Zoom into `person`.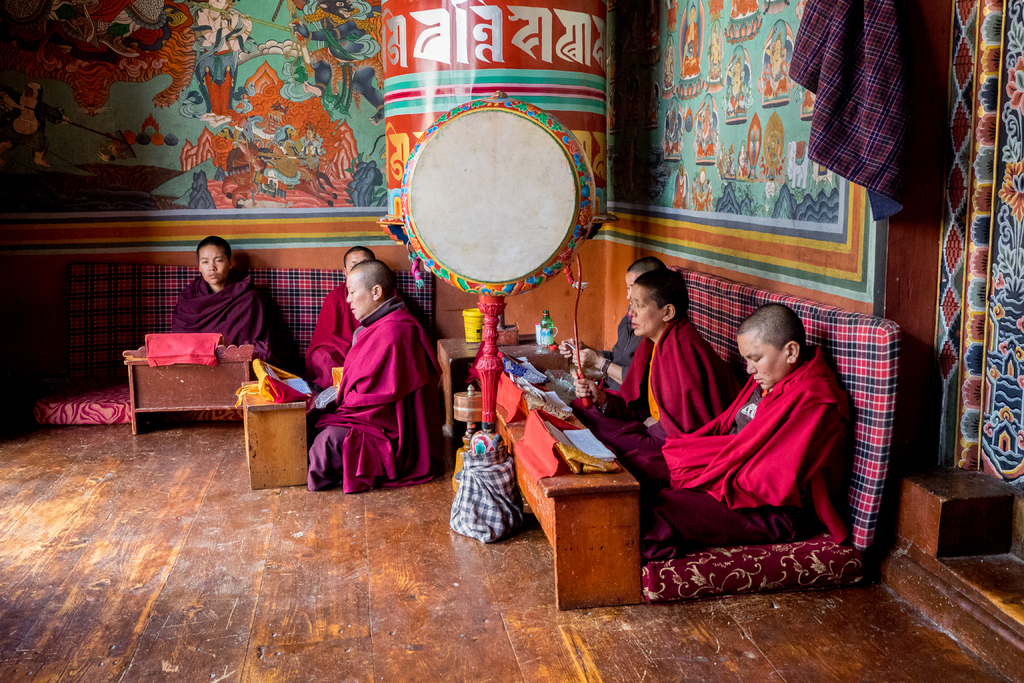
Zoom target: bbox(302, 245, 435, 398).
